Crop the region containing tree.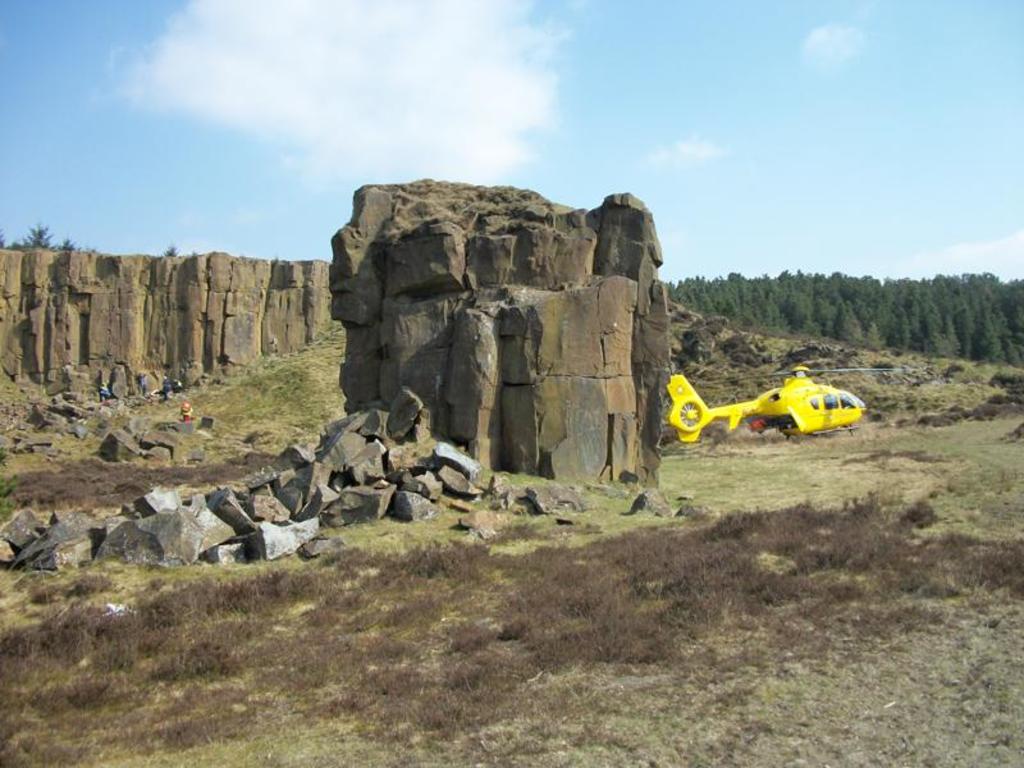
Crop region: bbox=(662, 273, 1023, 372).
